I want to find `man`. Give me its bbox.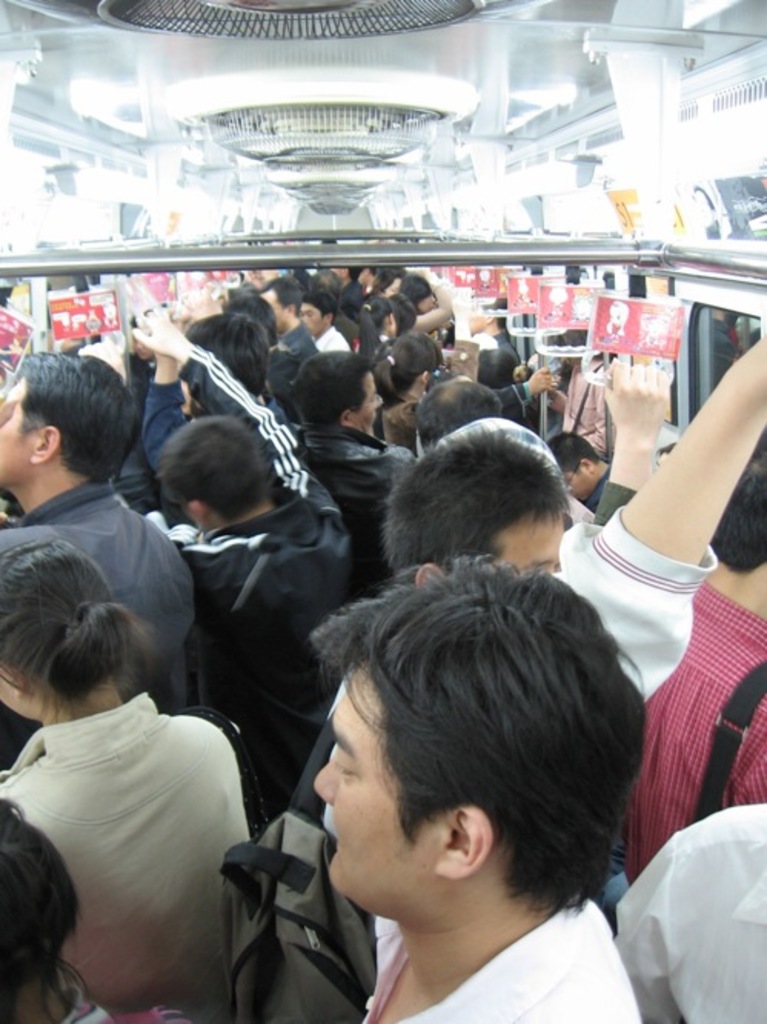
314:324:765:979.
